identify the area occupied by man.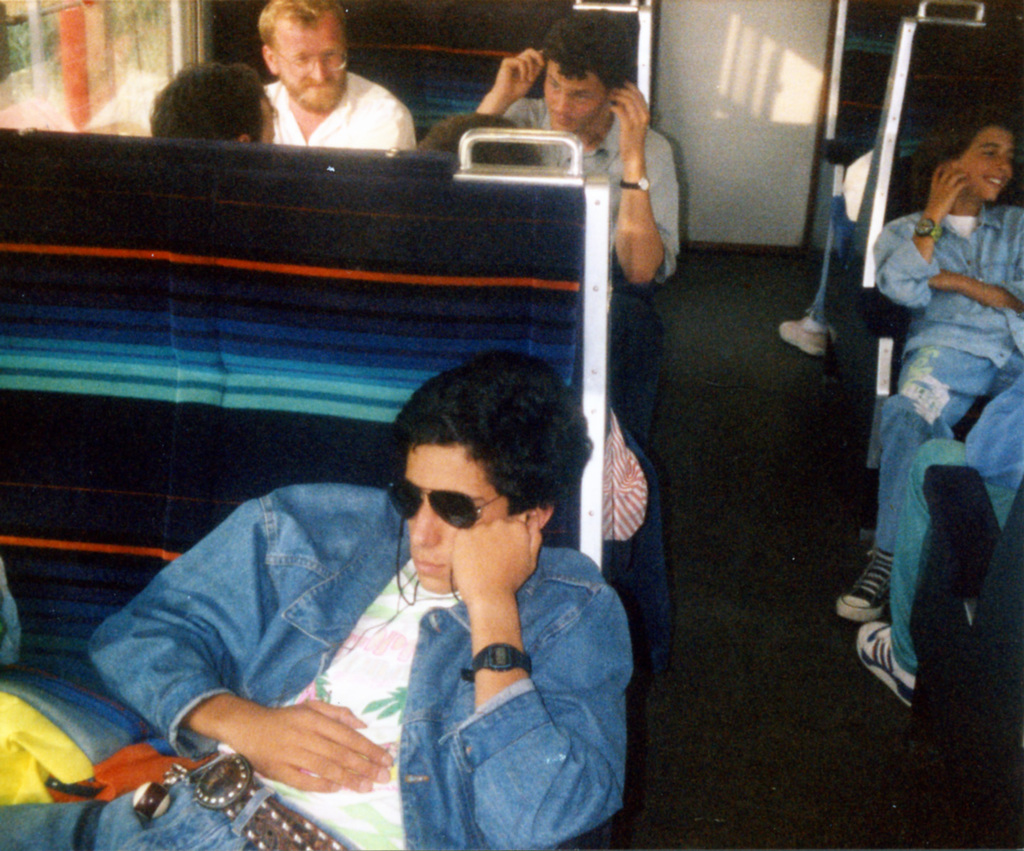
Area: x1=856, y1=364, x2=1023, y2=714.
